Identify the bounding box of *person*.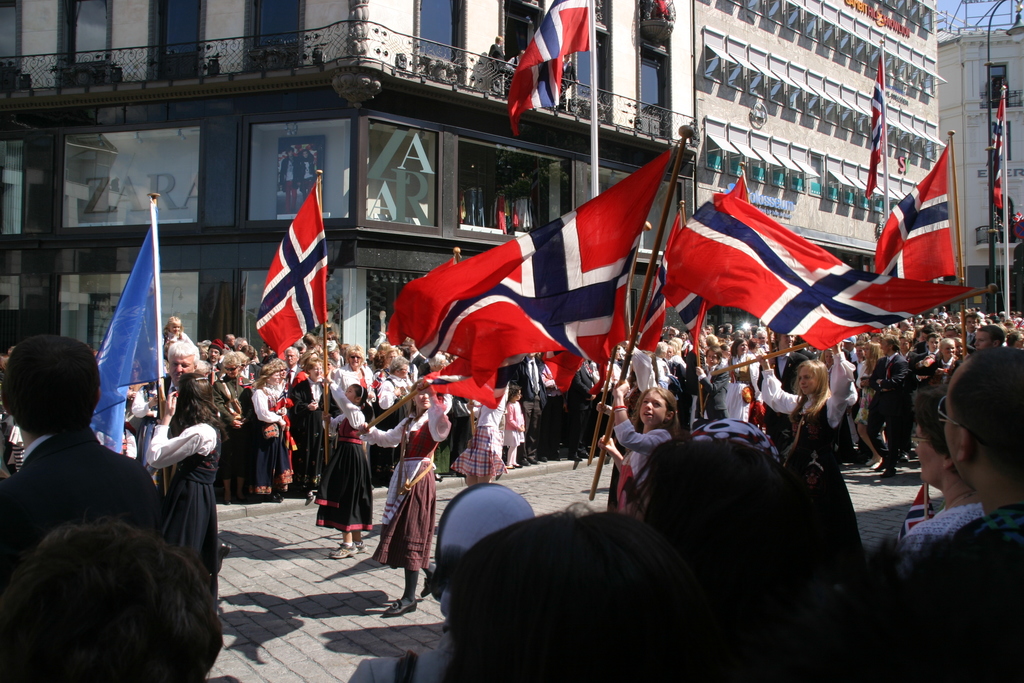
bbox=[353, 374, 456, 619].
